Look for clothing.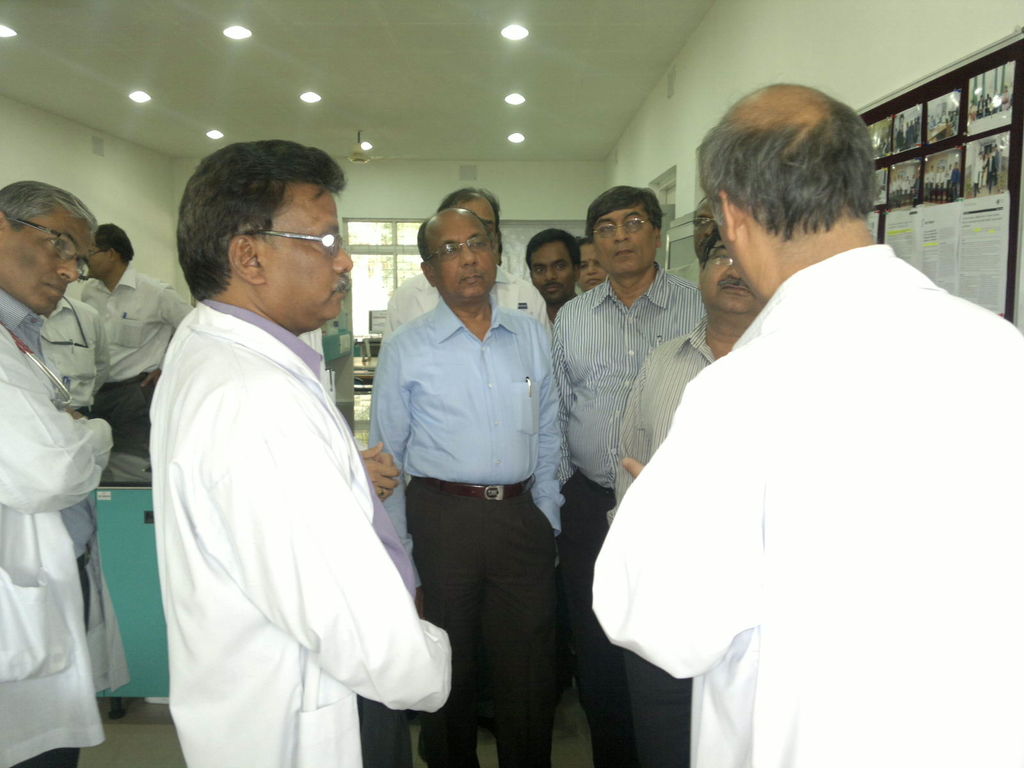
Found: {"left": 0, "top": 283, "right": 118, "bottom": 767}.
